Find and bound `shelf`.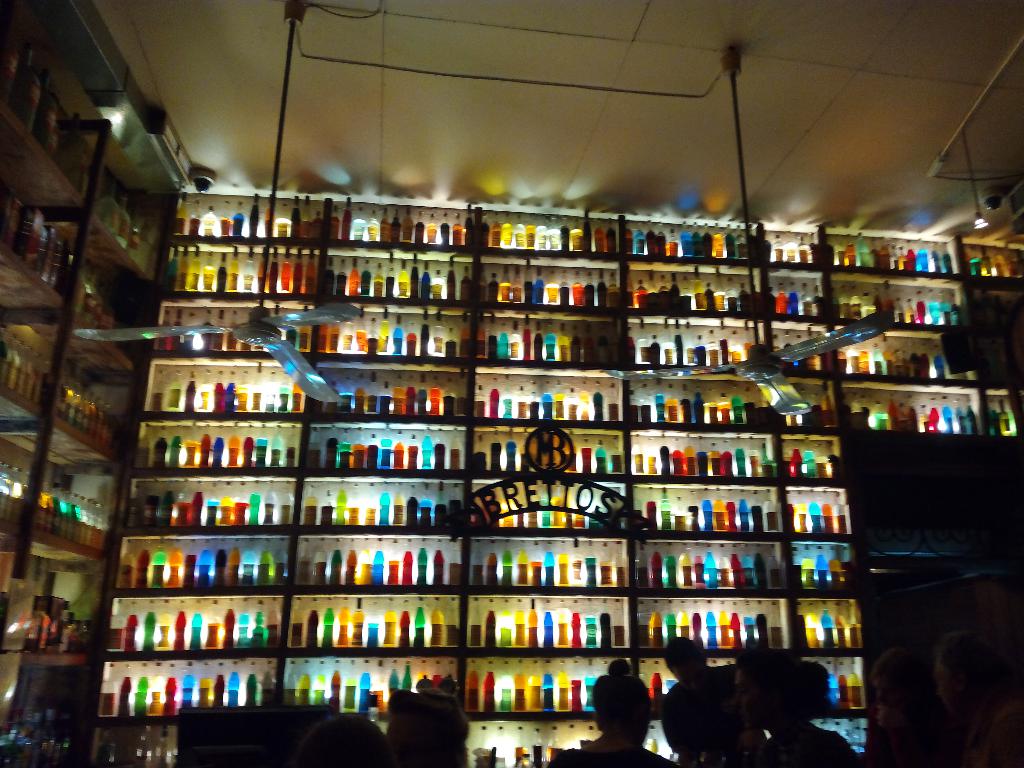
Bound: 87/188/1023/767.
